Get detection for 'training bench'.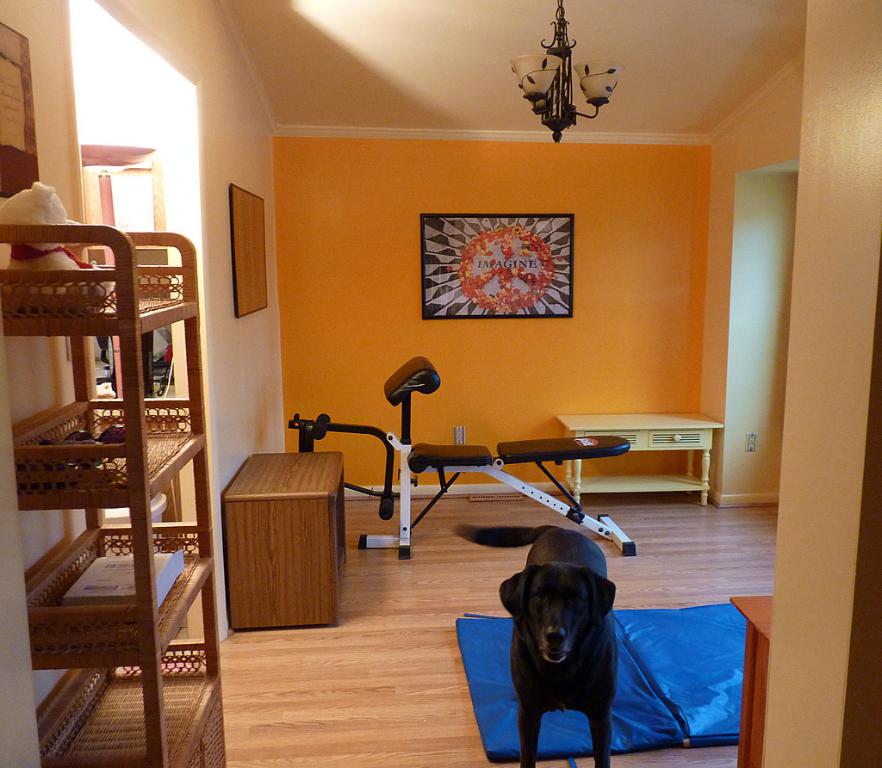
Detection: {"x1": 285, "y1": 356, "x2": 637, "y2": 557}.
